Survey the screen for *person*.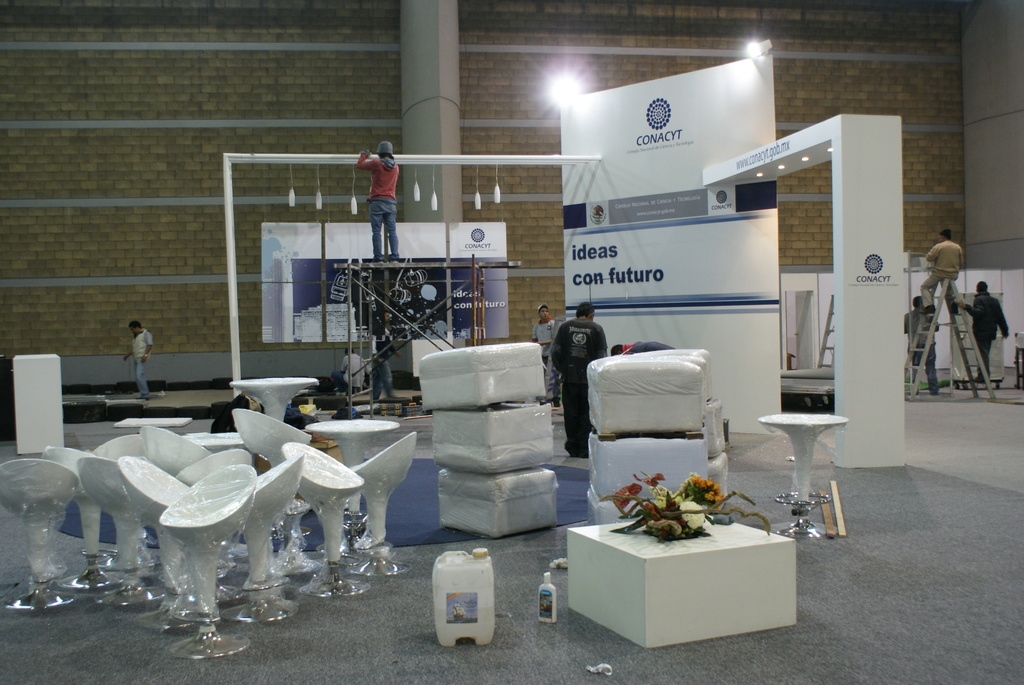
Survey found: [x1=916, y1=232, x2=963, y2=311].
